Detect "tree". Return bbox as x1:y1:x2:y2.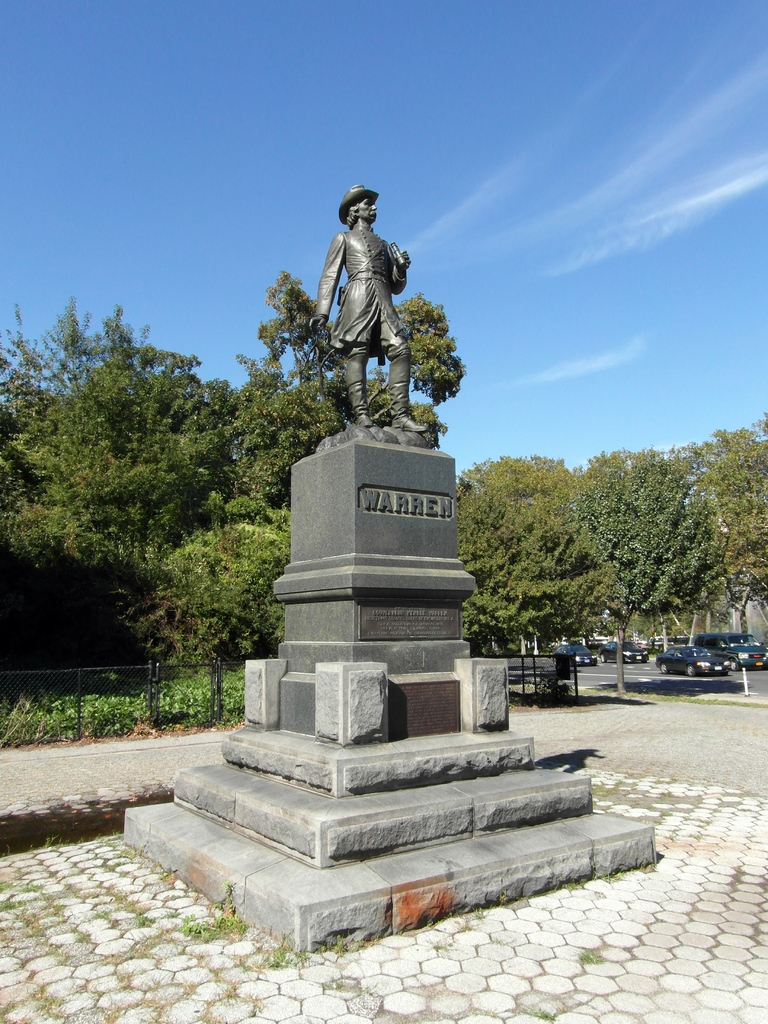
0:303:255:702.
